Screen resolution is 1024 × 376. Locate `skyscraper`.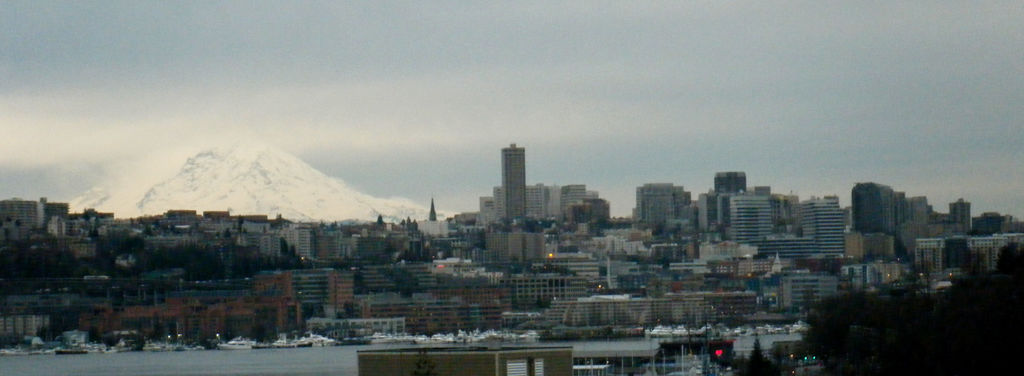
region(1004, 231, 1023, 249).
